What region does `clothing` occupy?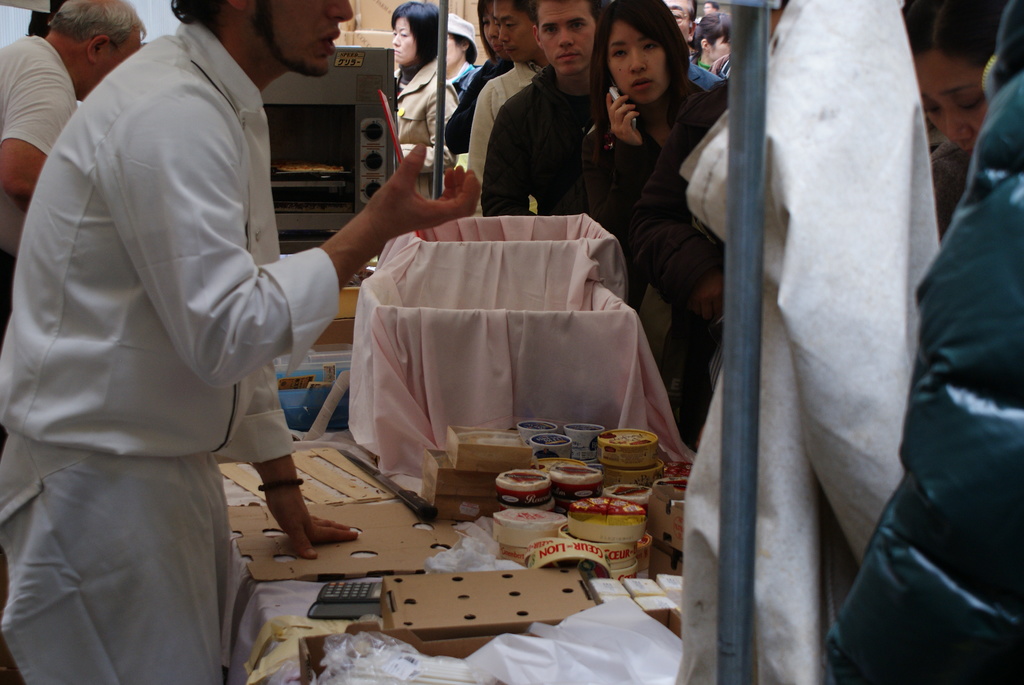
detection(0, 33, 79, 350).
